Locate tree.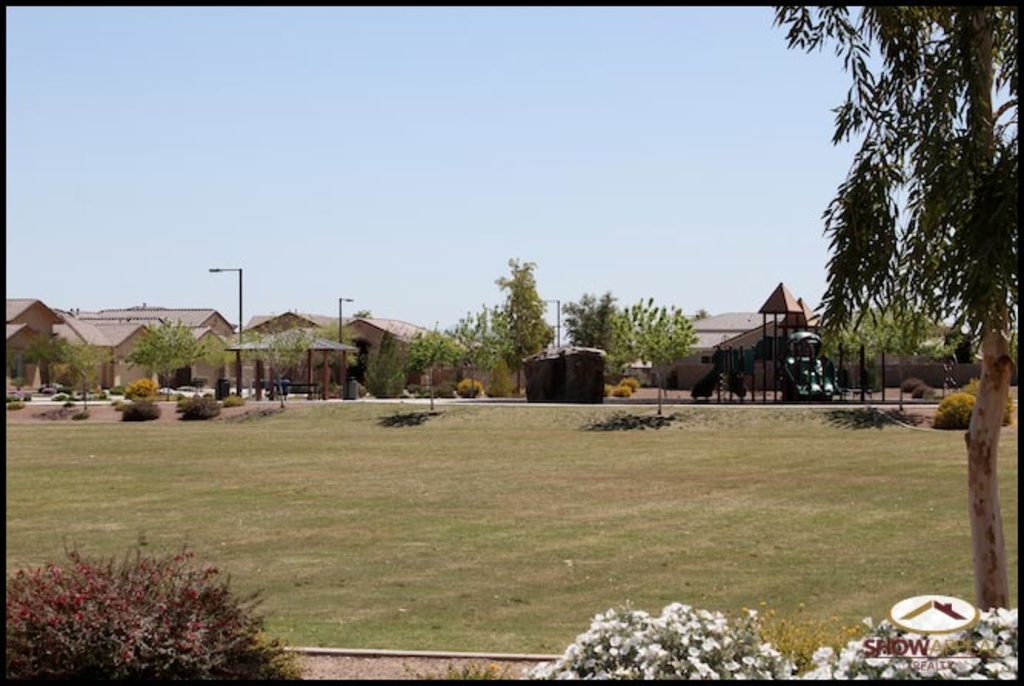
Bounding box: x1=452, y1=309, x2=480, y2=395.
